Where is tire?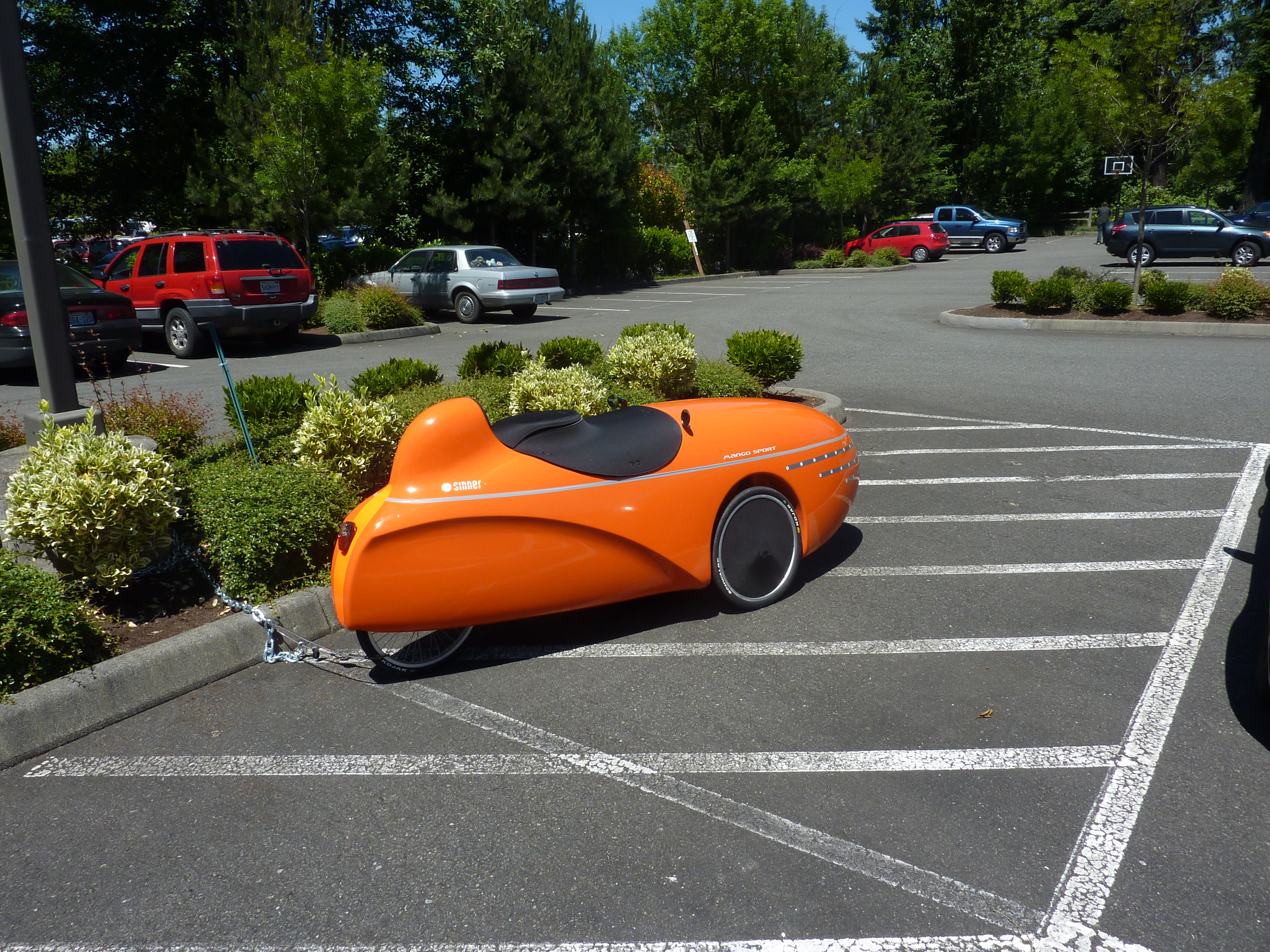
430,86,440,92.
